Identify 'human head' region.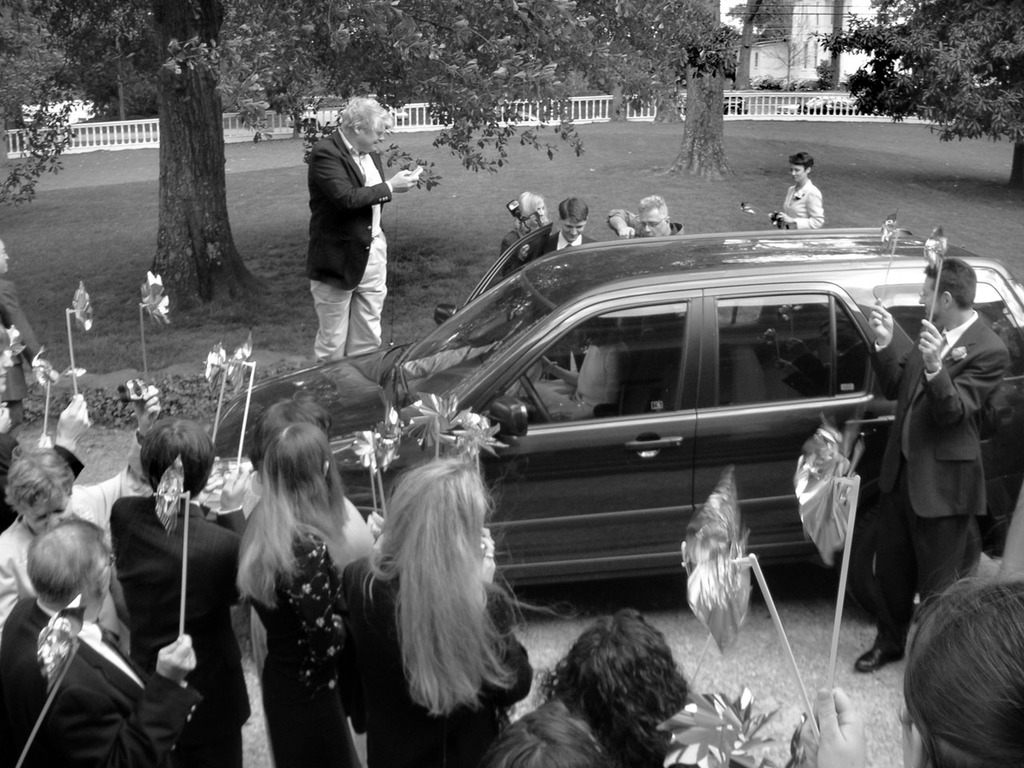
Region: x1=633 y1=194 x2=670 y2=235.
